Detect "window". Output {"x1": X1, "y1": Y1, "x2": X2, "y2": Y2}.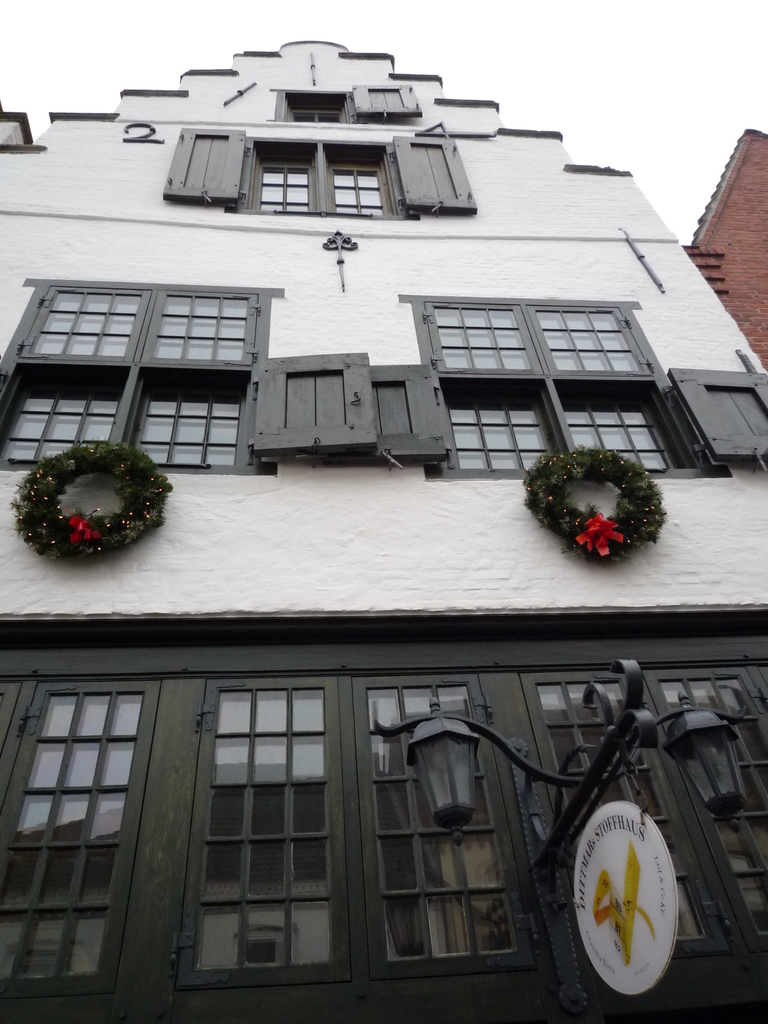
{"x1": 0, "y1": 280, "x2": 264, "y2": 478}.
